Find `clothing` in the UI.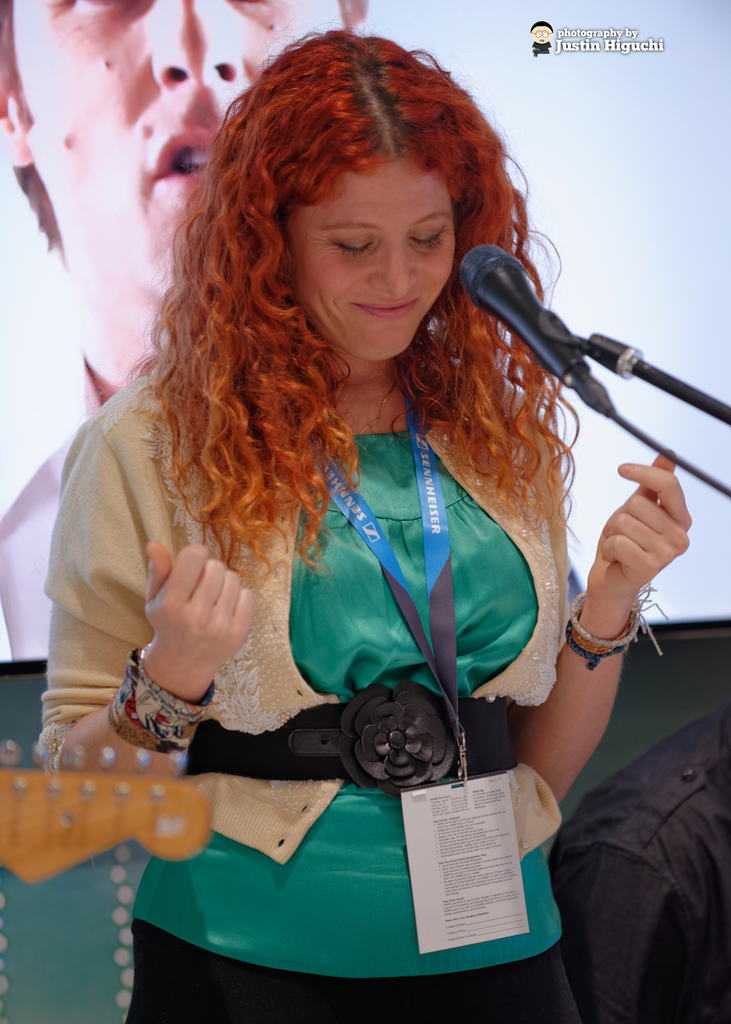
UI element at (32,380,570,1023).
